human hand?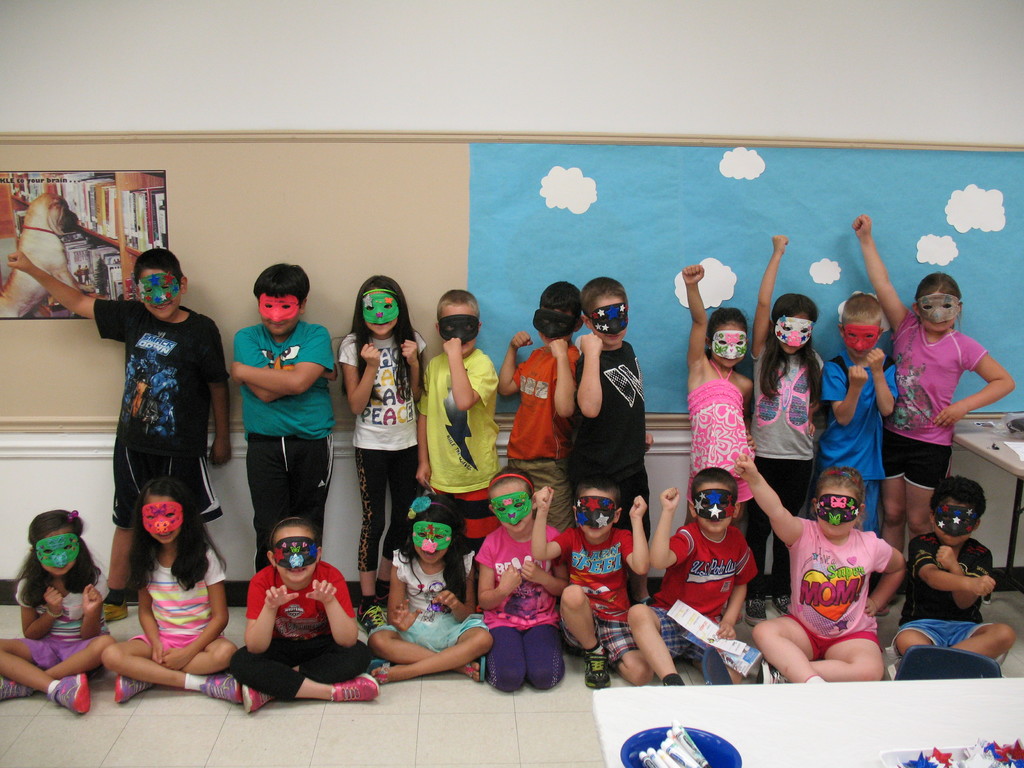
512 331 533 351
